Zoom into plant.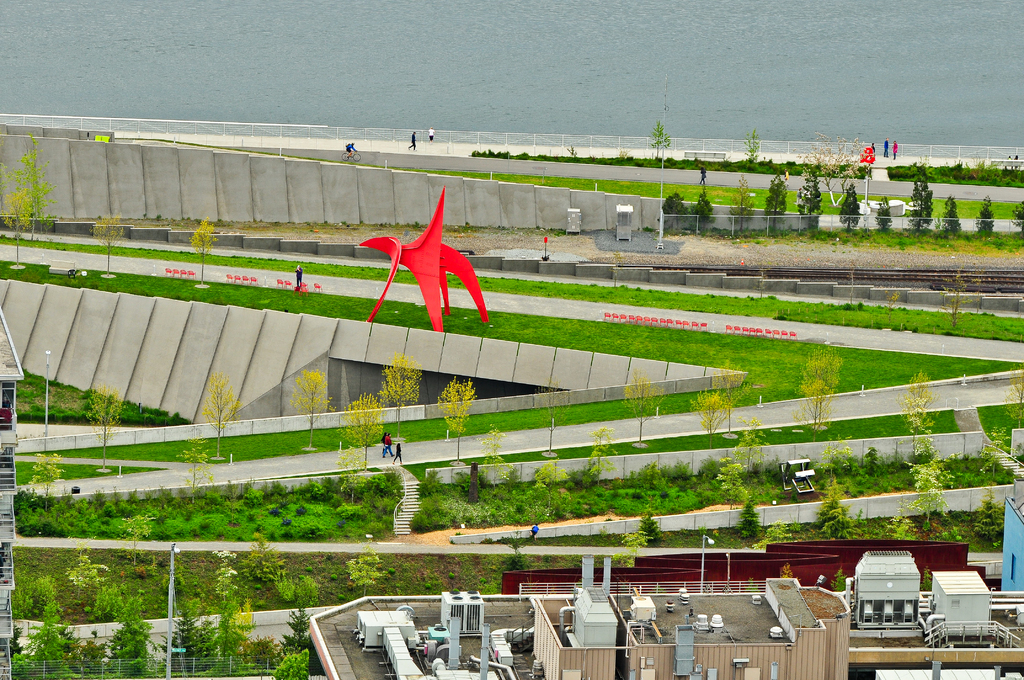
Zoom target: bbox=[691, 386, 731, 461].
